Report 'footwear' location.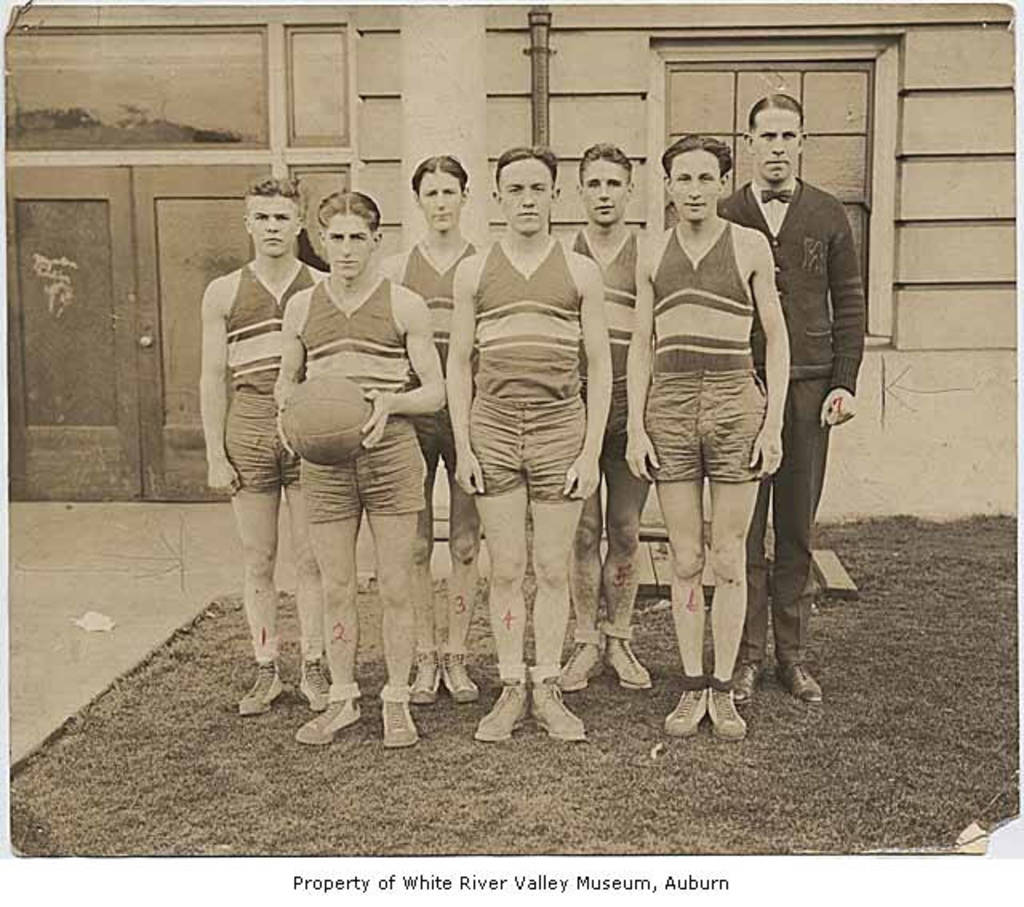
Report: [left=384, top=689, right=424, bottom=757].
